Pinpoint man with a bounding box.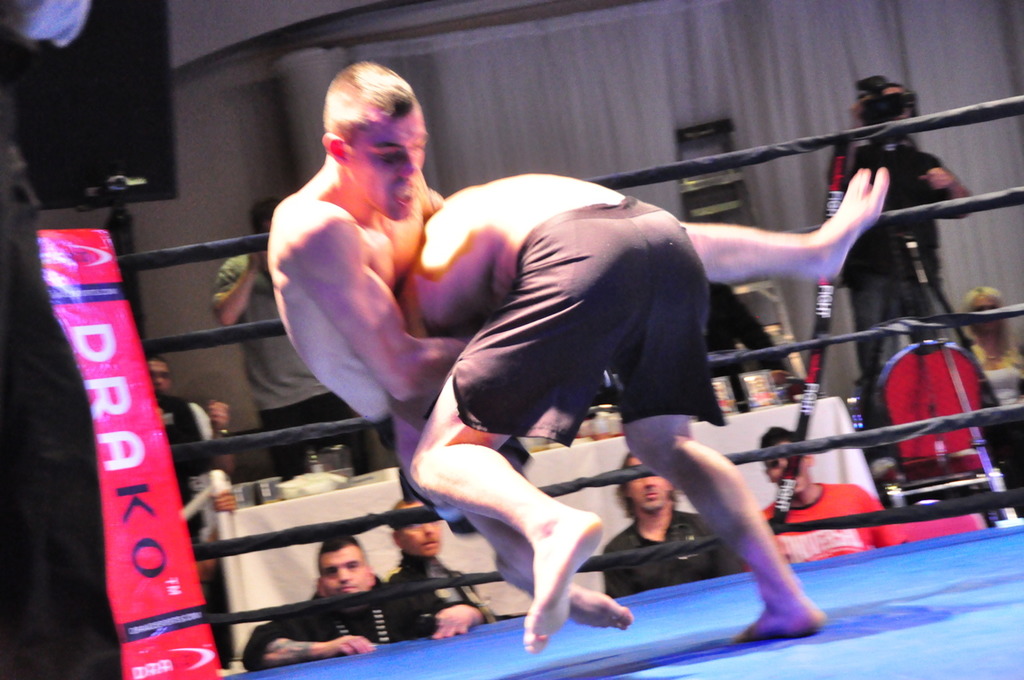
left=390, top=498, right=492, bottom=617.
